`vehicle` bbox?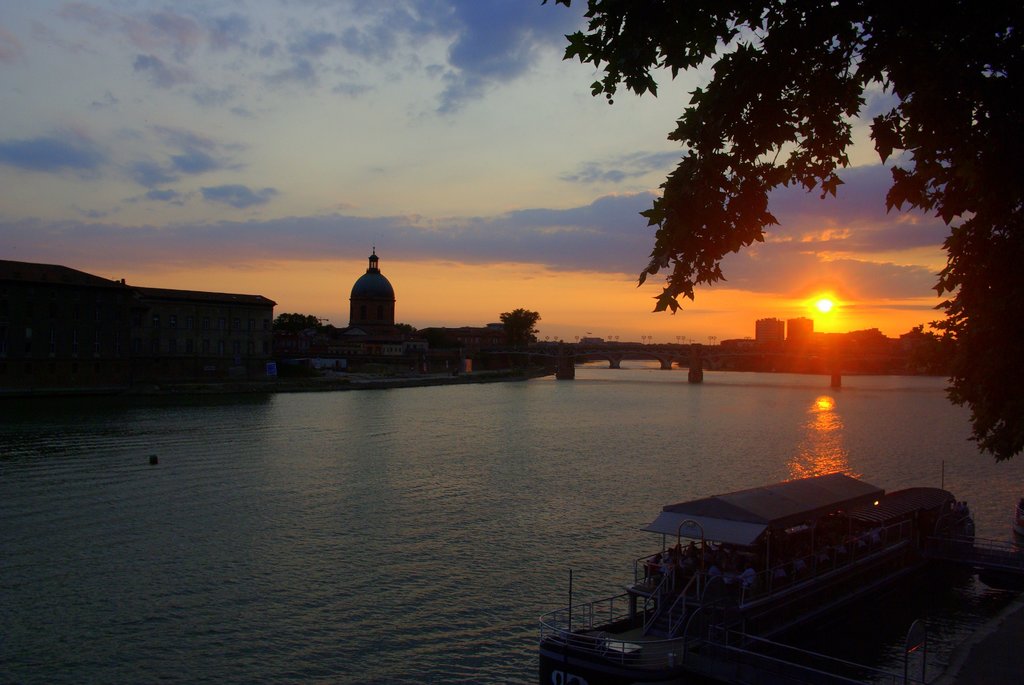
(532,467,976,684)
